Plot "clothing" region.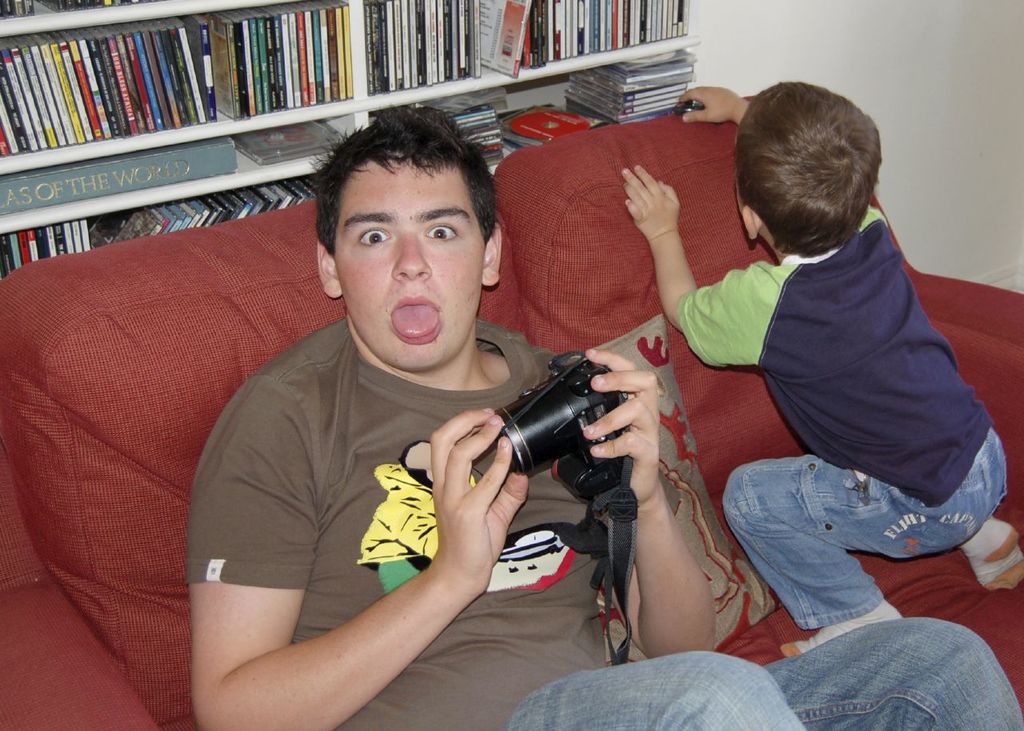
Plotted at Rect(677, 134, 996, 625).
